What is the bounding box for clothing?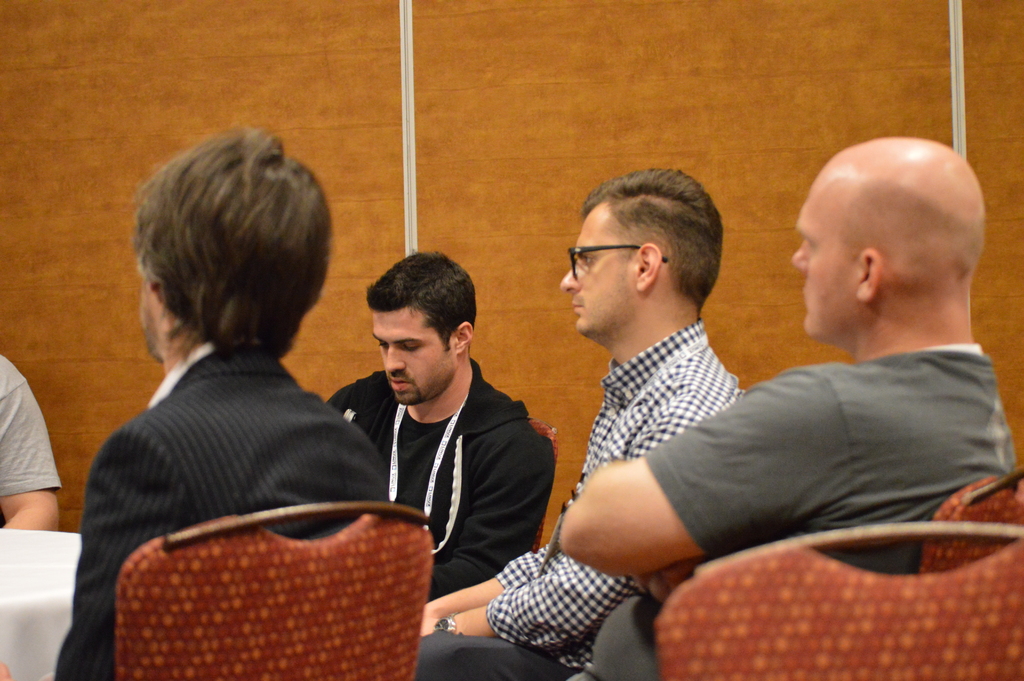
left=316, top=354, right=561, bottom=606.
